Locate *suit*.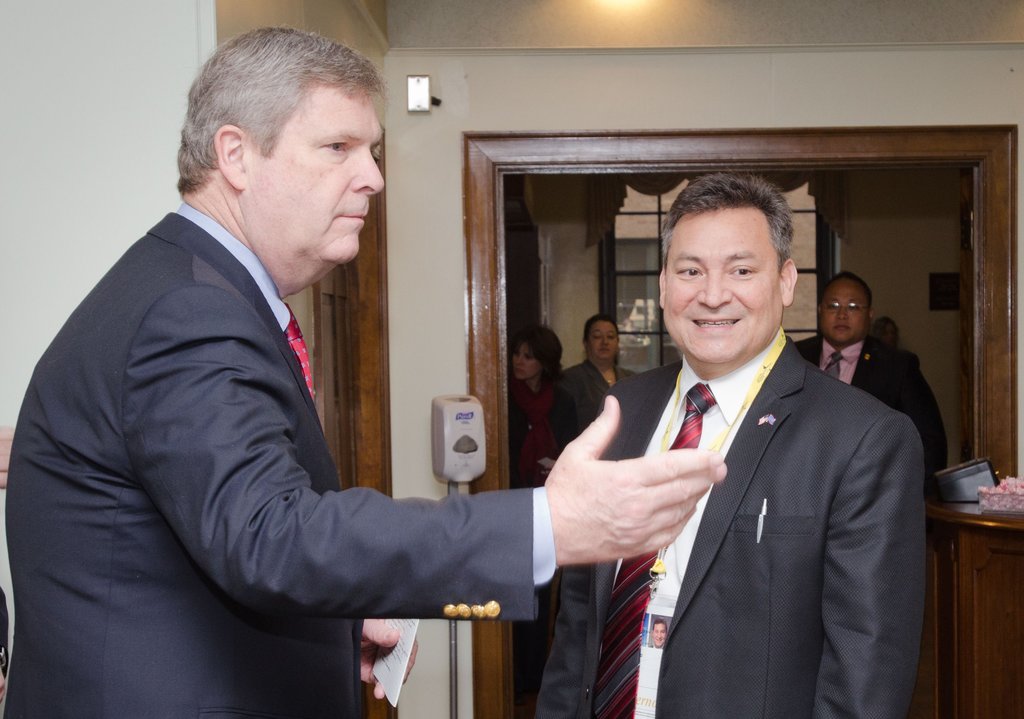
Bounding box: box=[556, 353, 632, 452].
